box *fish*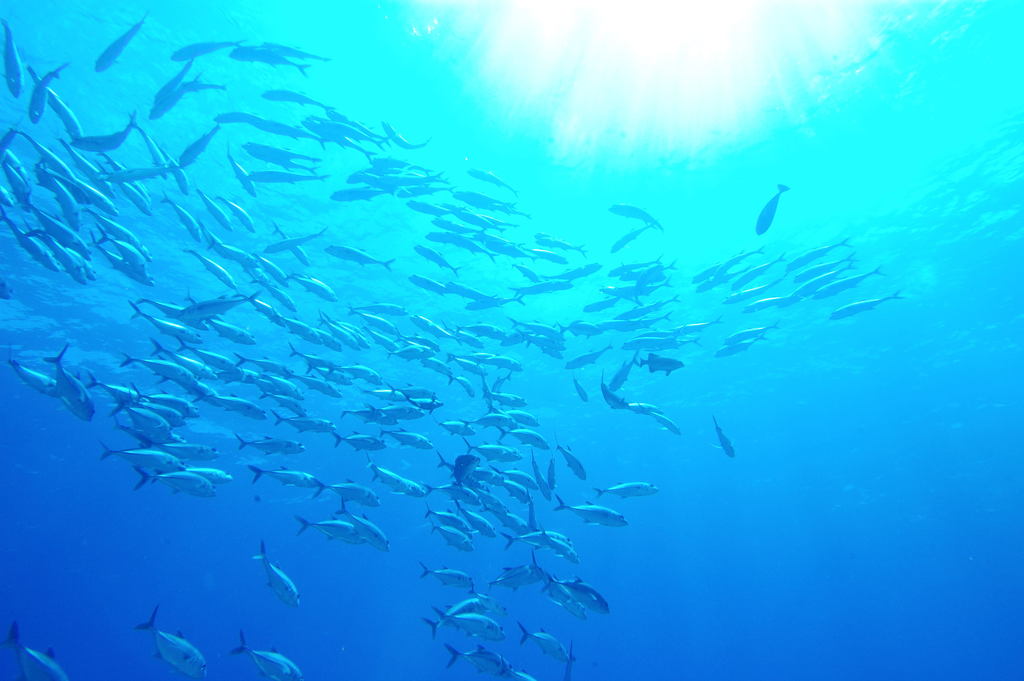
box=[609, 256, 663, 277]
